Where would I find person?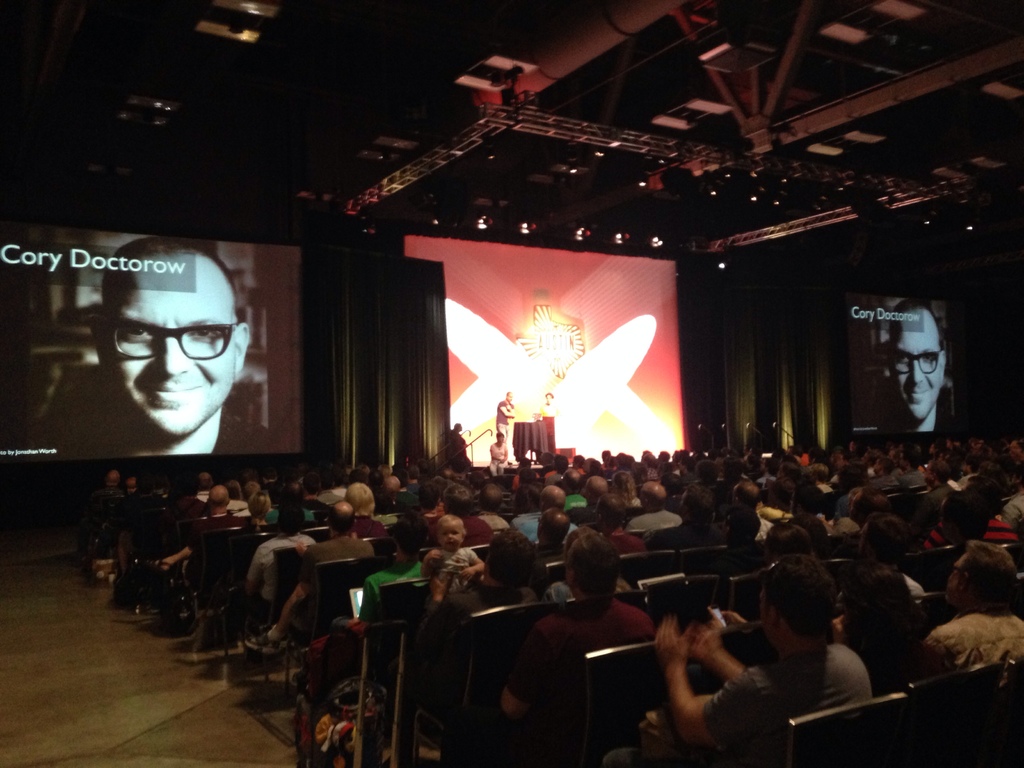
At pyautogui.locateOnScreen(493, 387, 518, 440).
